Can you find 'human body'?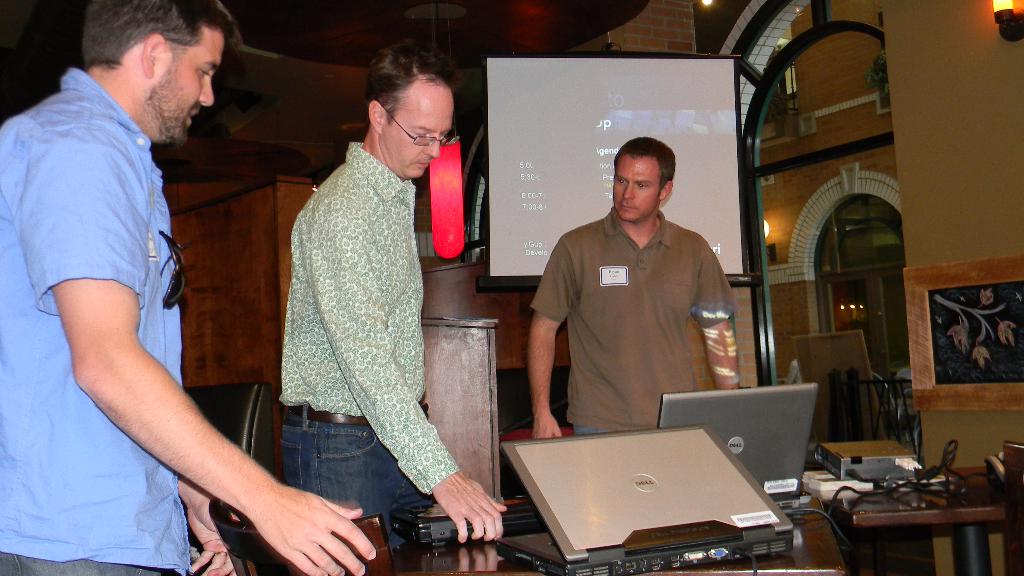
Yes, bounding box: [0,76,378,575].
